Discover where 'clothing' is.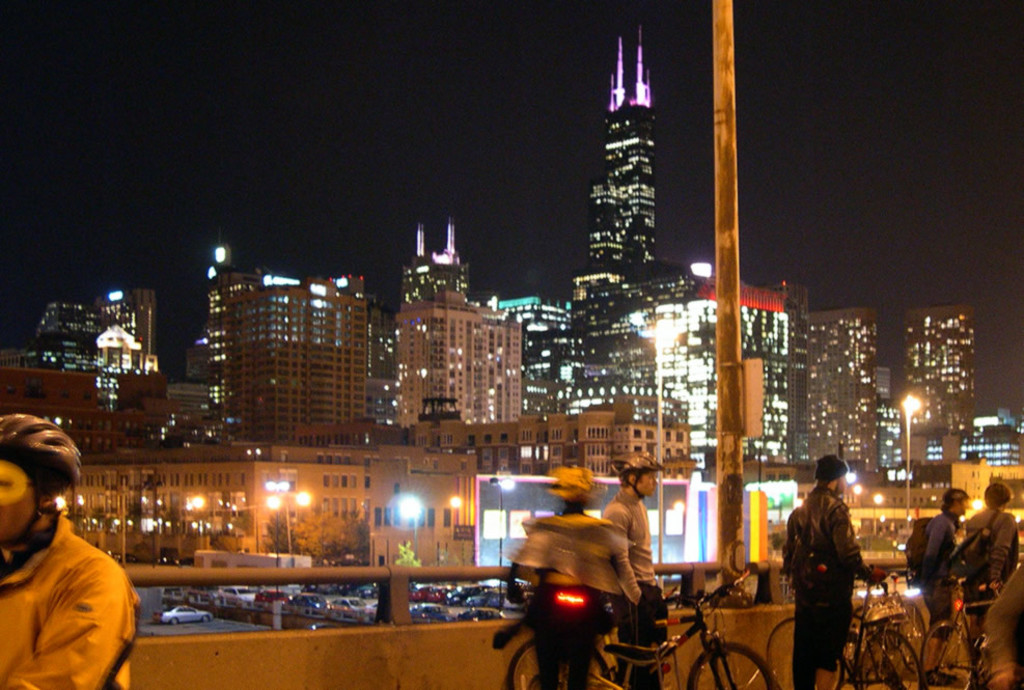
Discovered at bbox=(778, 487, 863, 689).
